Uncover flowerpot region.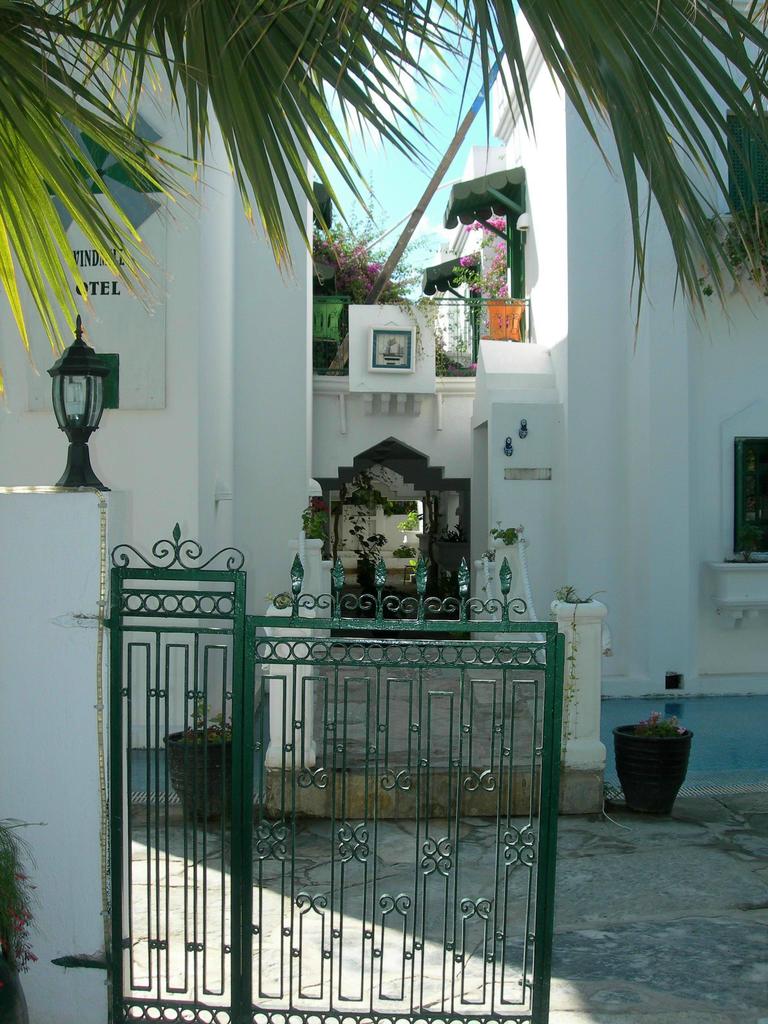
Uncovered: 478/298/525/347.
